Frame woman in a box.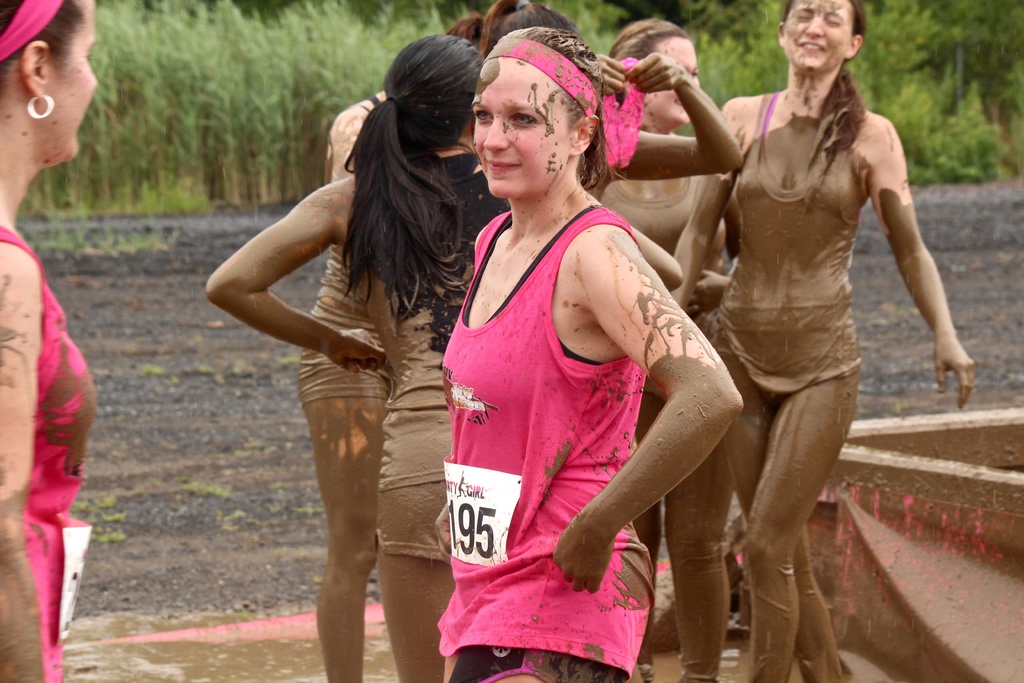
664, 0, 973, 682.
